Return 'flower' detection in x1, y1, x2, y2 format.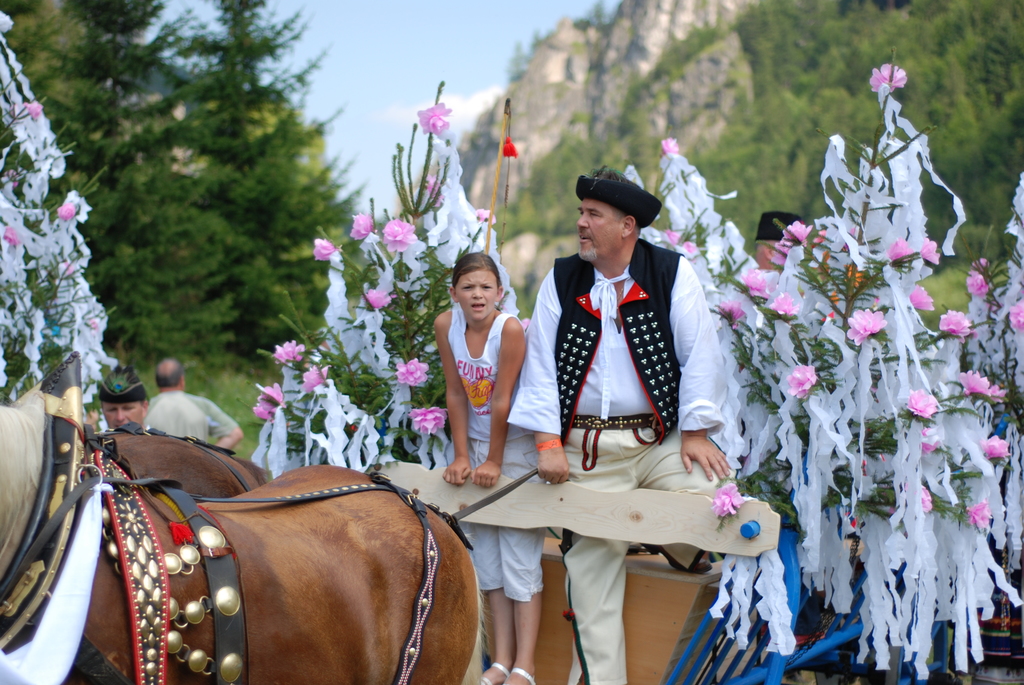
992, 383, 1008, 404.
